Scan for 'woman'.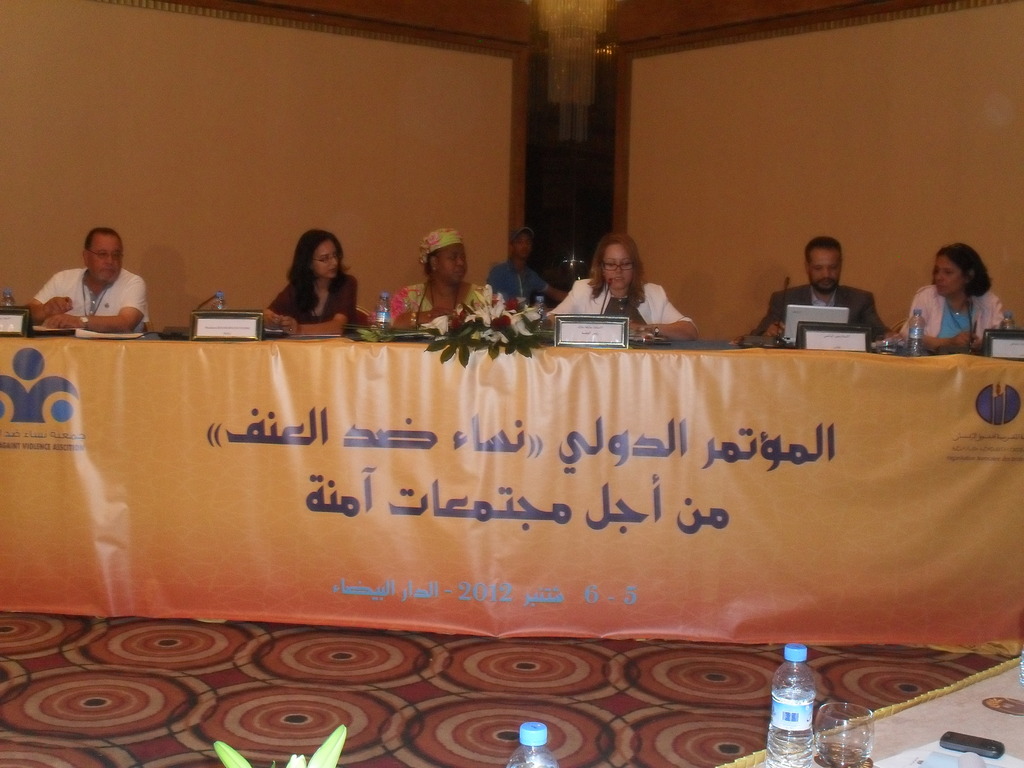
Scan result: crop(259, 228, 356, 327).
